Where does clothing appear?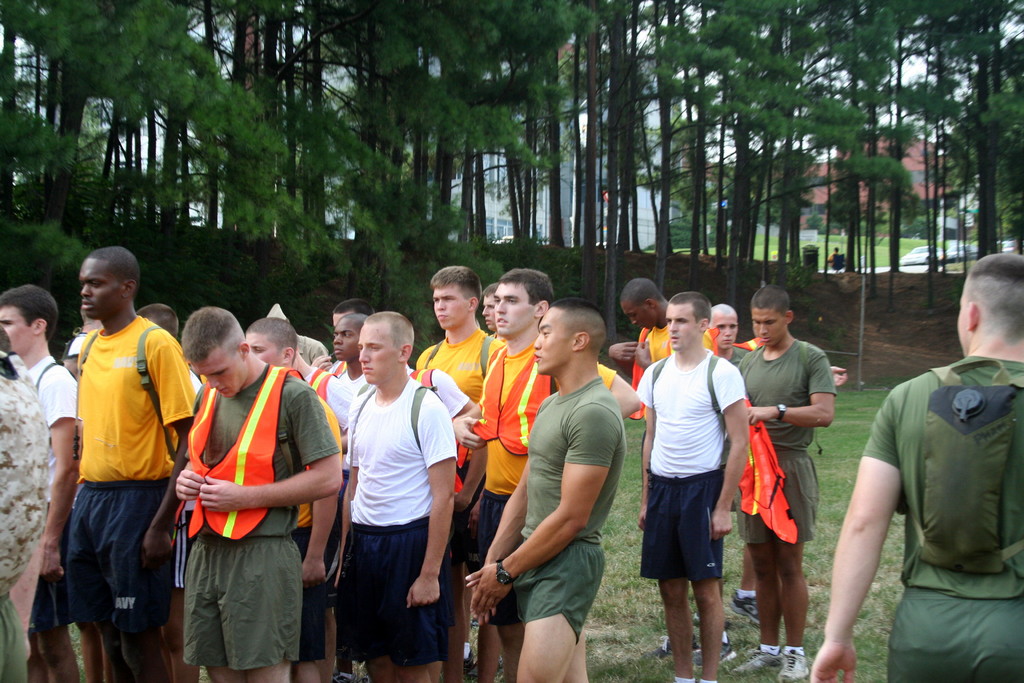
Appears at BBox(471, 348, 623, 627).
